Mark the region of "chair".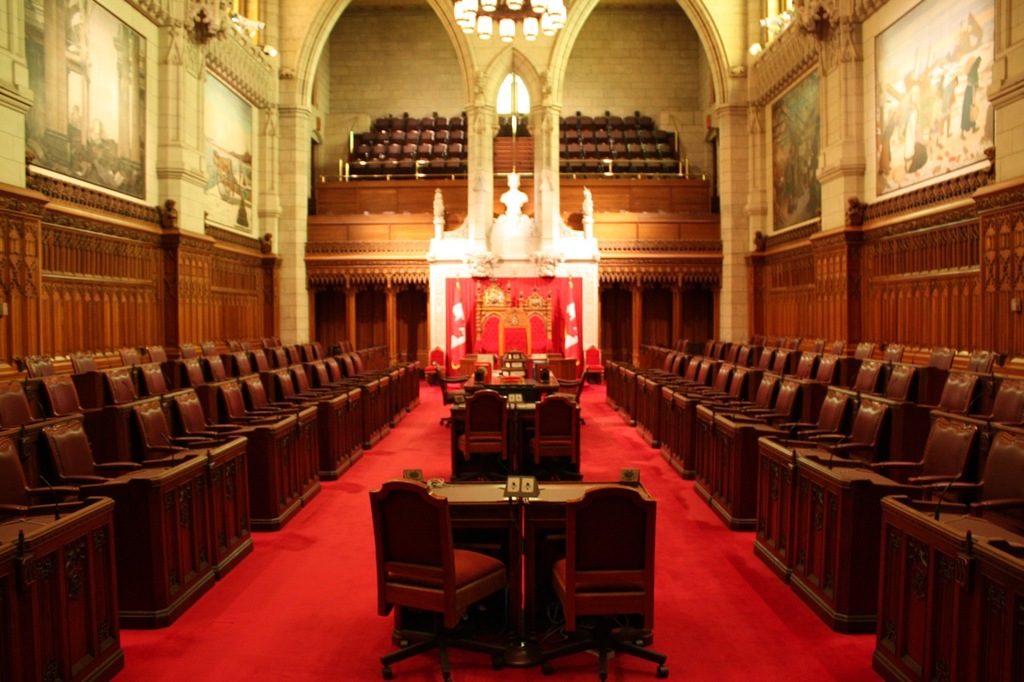
Region: x1=797 y1=394 x2=850 y2=454.
